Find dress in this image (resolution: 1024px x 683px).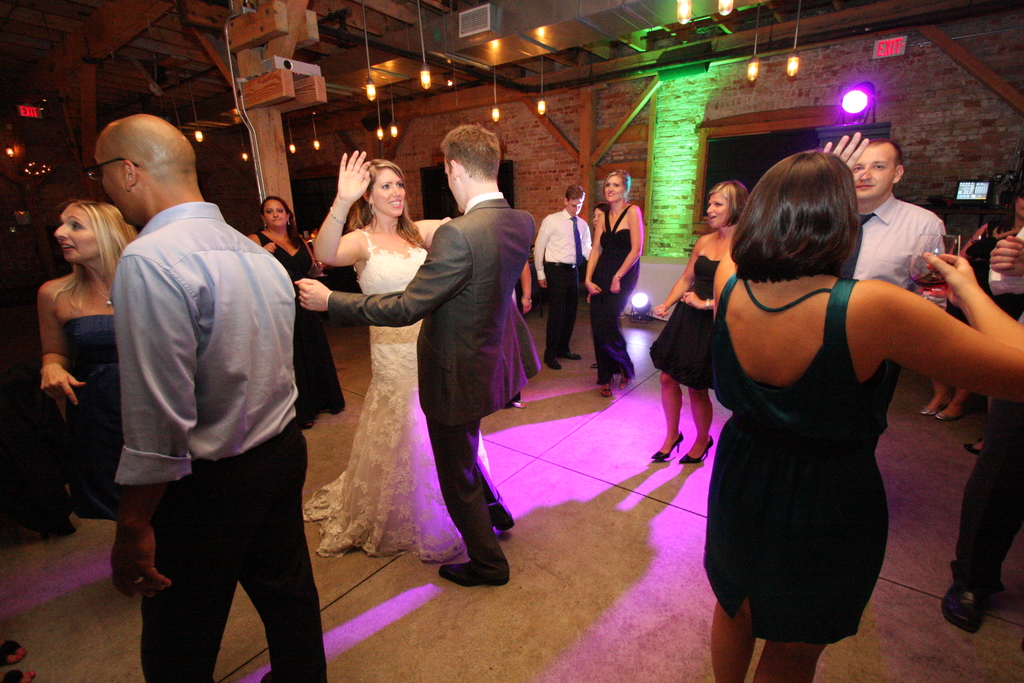
303 227 508 568.
